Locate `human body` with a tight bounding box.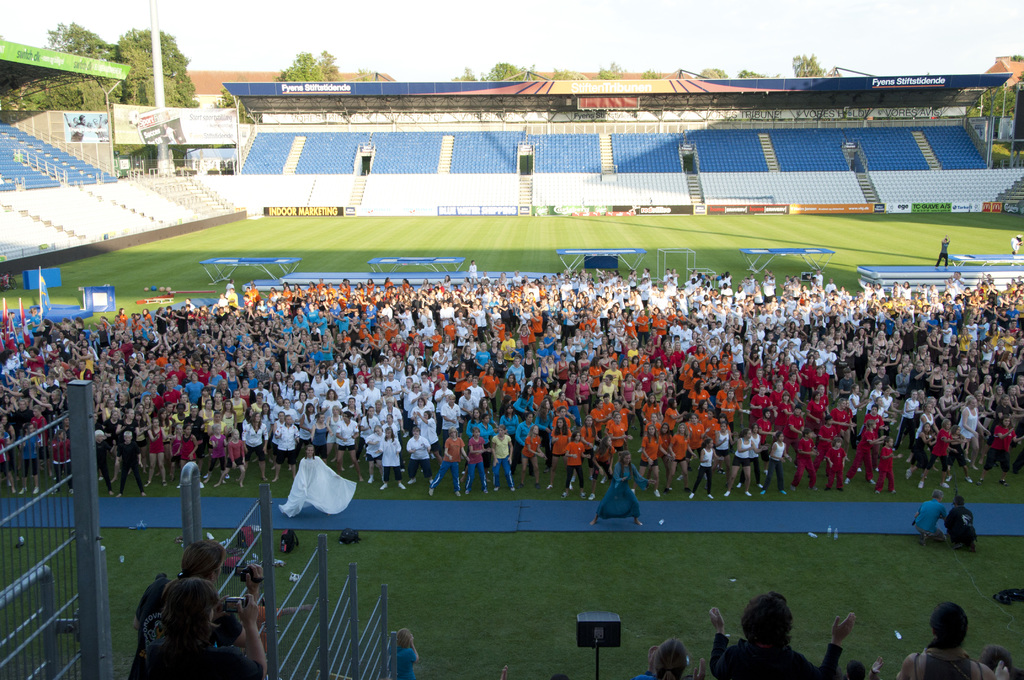
(666, 349, 673, 359).
